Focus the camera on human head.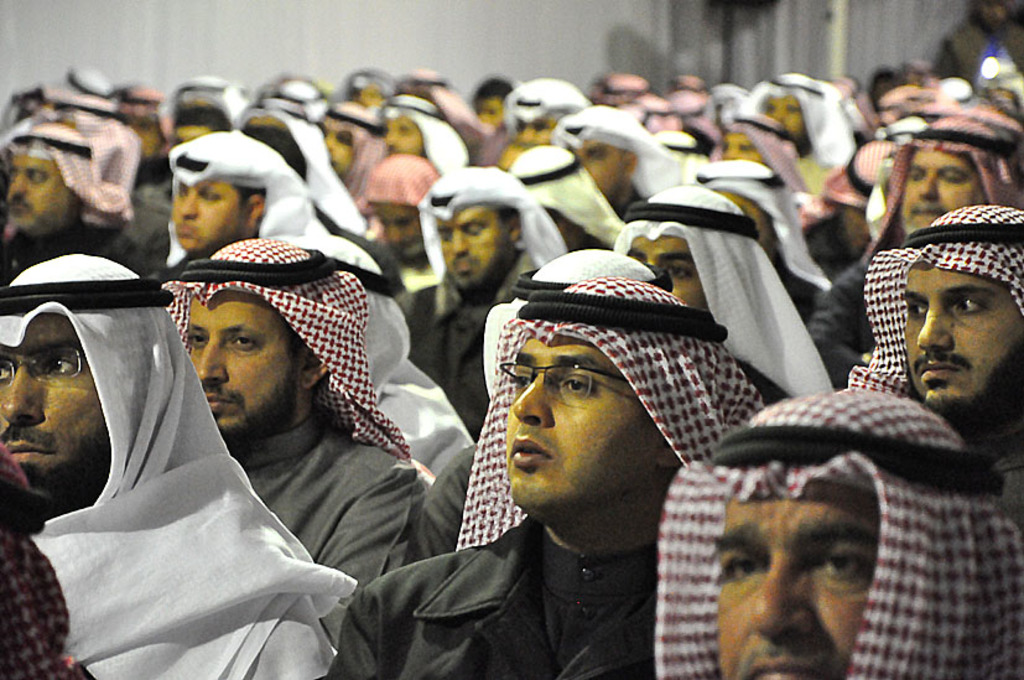
Focus region: crop(419, 167, 536, 290).
